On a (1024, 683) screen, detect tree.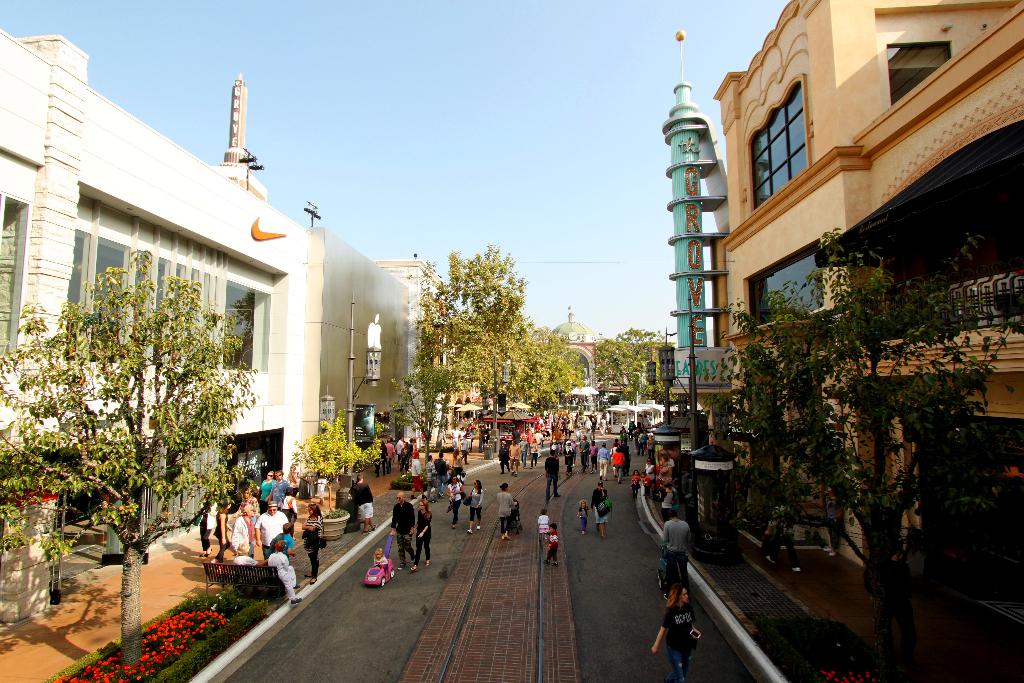
392:363:463:466.
